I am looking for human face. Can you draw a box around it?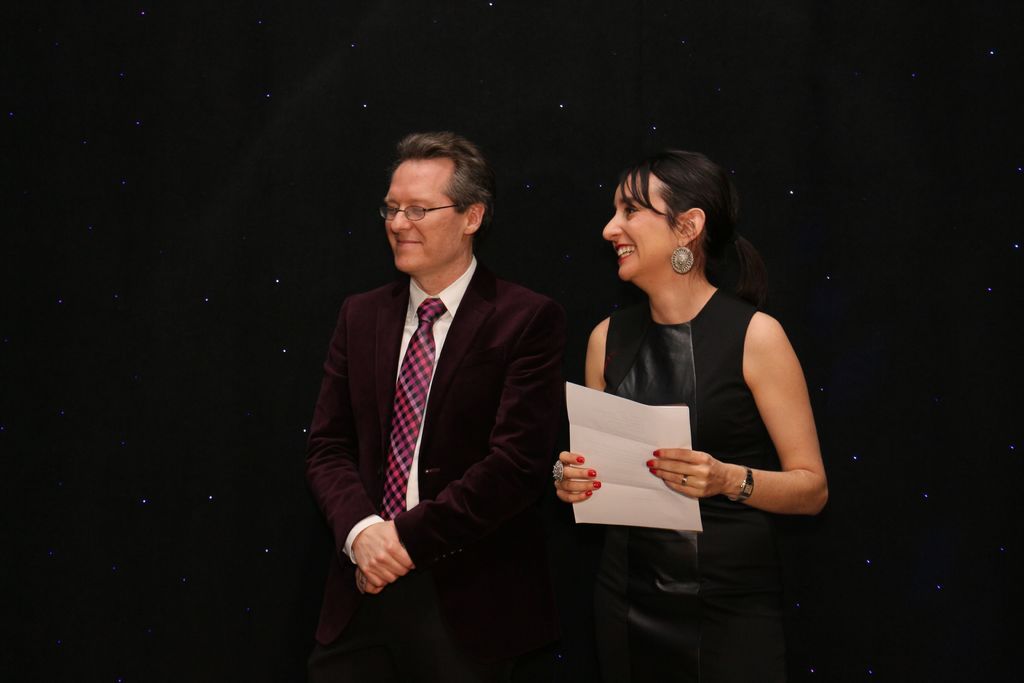
Sure, the bounding box is detection(601, 181, 681, 279).
